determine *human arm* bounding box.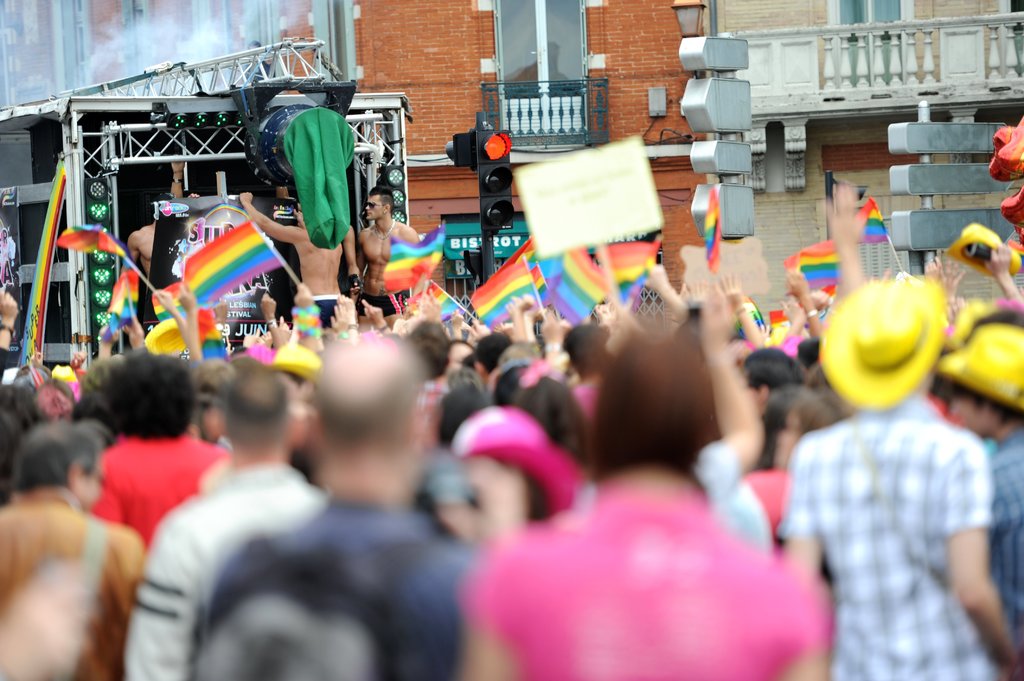
Determined: x1=0, y1=294, x2=24, y2=383.
